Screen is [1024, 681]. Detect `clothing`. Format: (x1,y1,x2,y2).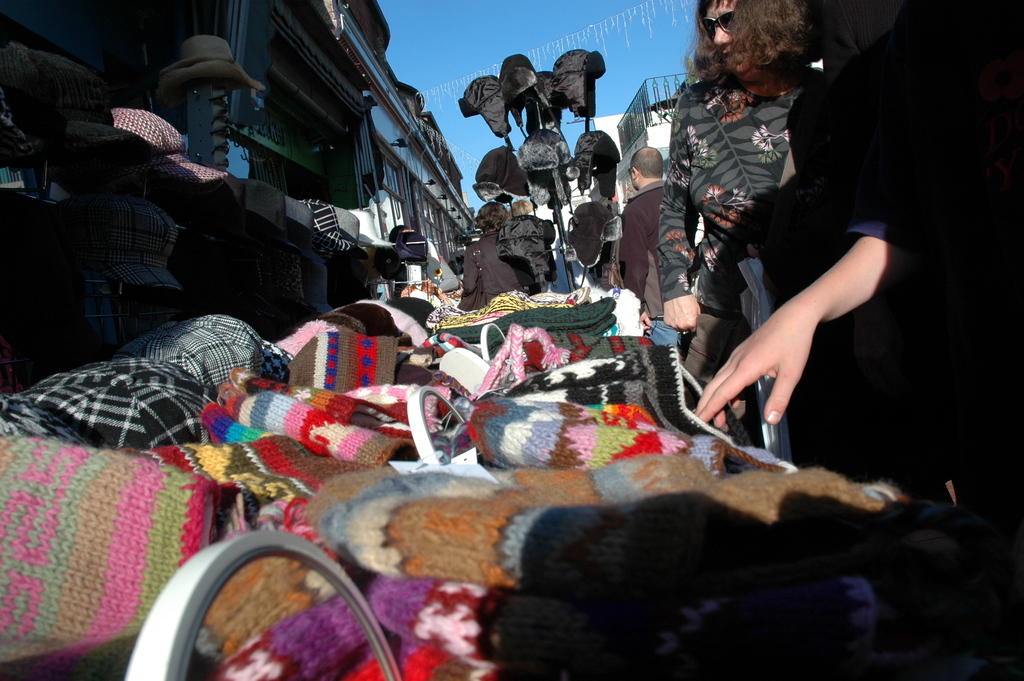
(811,0,1023,520).
